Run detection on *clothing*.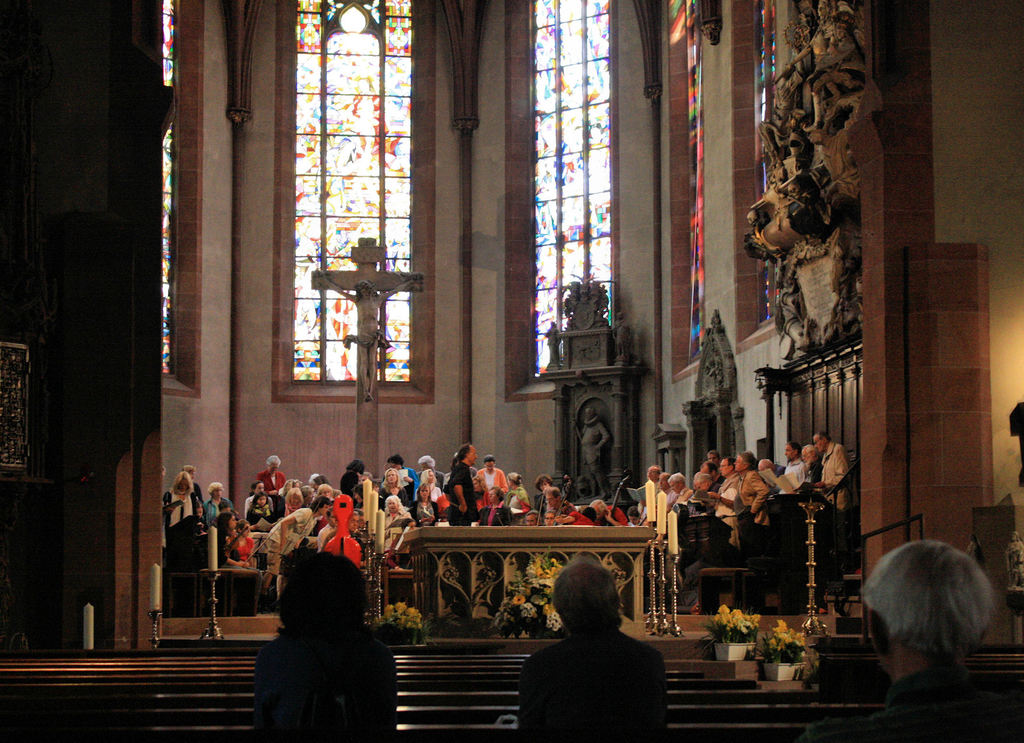
Result: [312, 522, 335, 553].
